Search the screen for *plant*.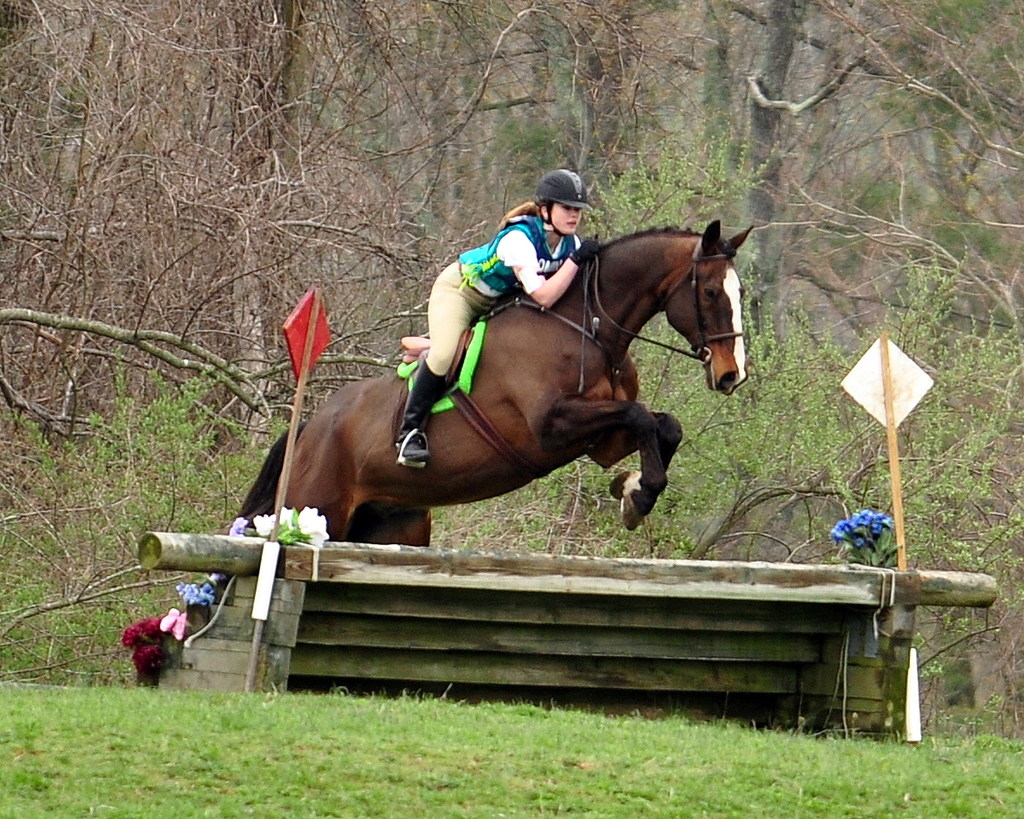
Found at left=591, top=138, right=766, bottom=248.
